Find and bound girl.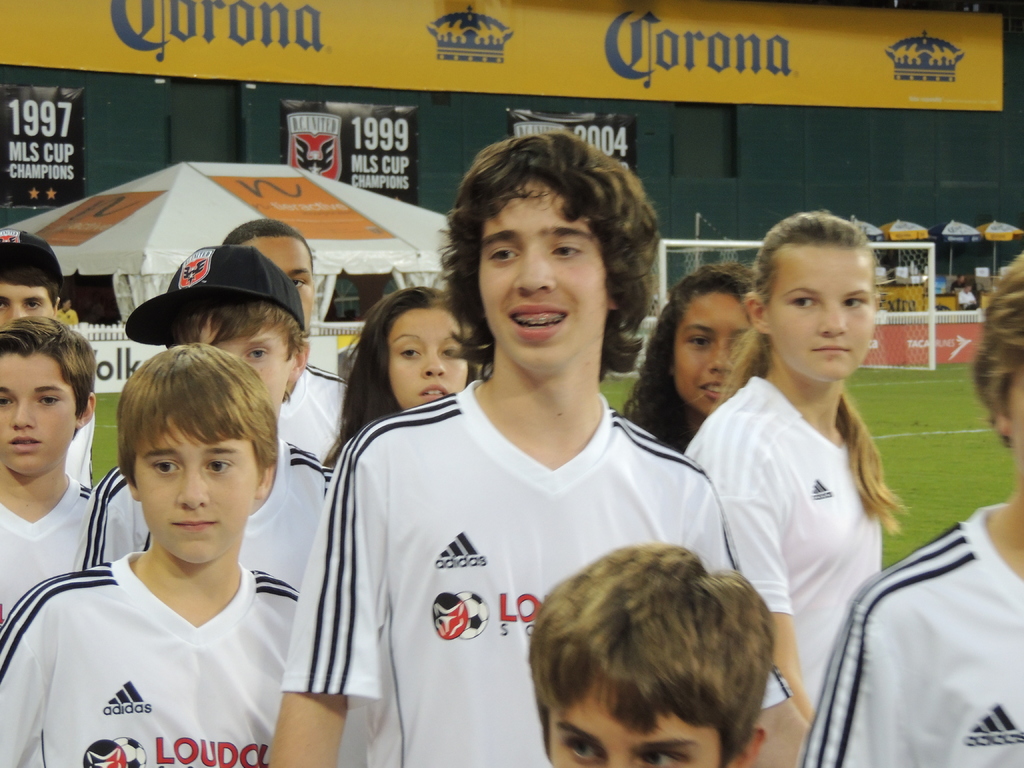
Bound: <bbox>684, 210, 908, 722</bbox>.
